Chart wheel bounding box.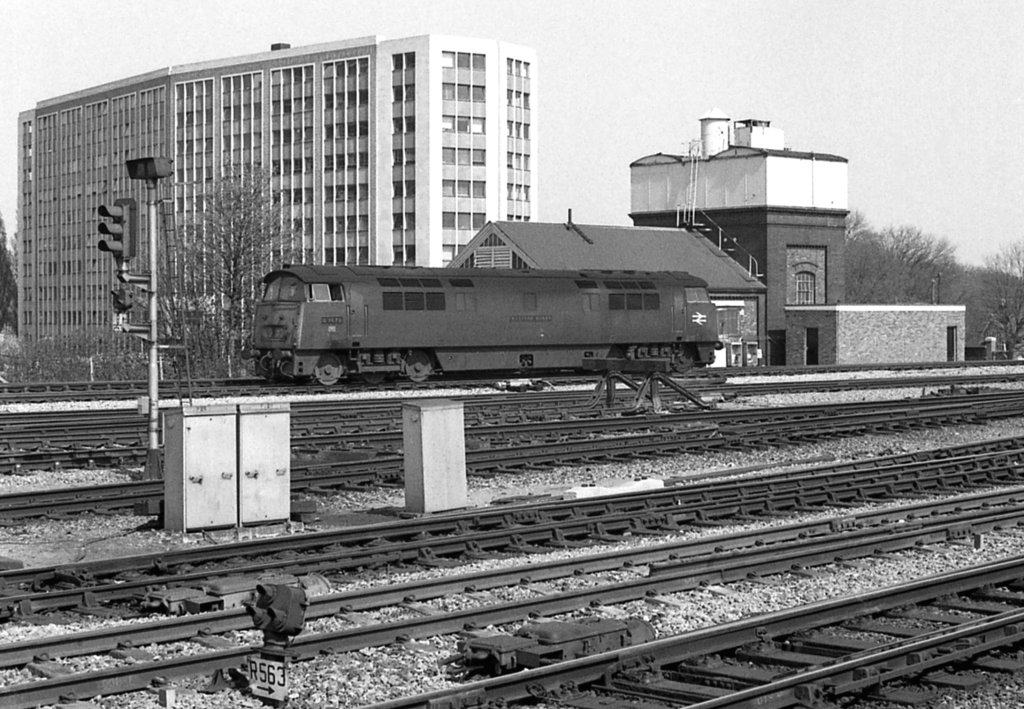
Charted: bbox=(315, 354, 340, 385).
